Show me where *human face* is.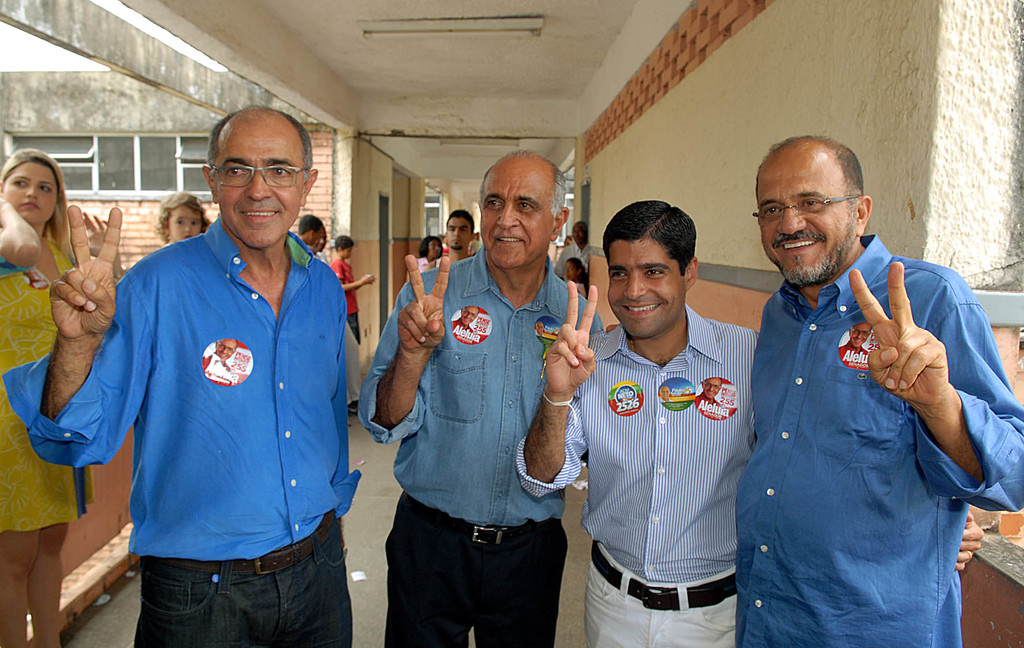
*human face* is at detection(428, 243, 442, 260).
